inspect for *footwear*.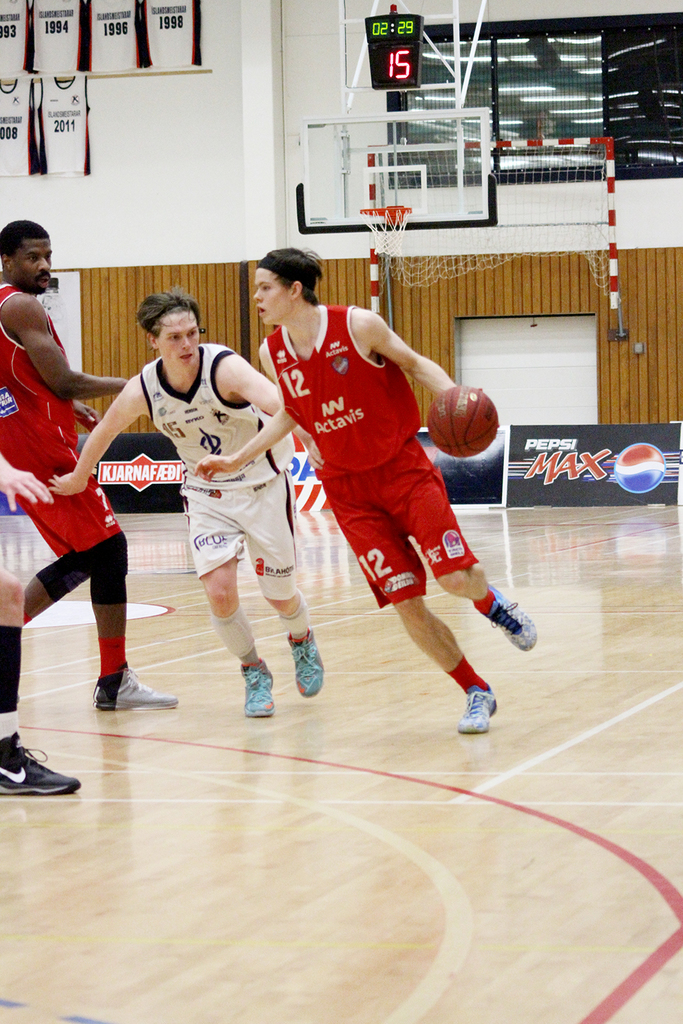
Inspection: 92,664,180,711.
